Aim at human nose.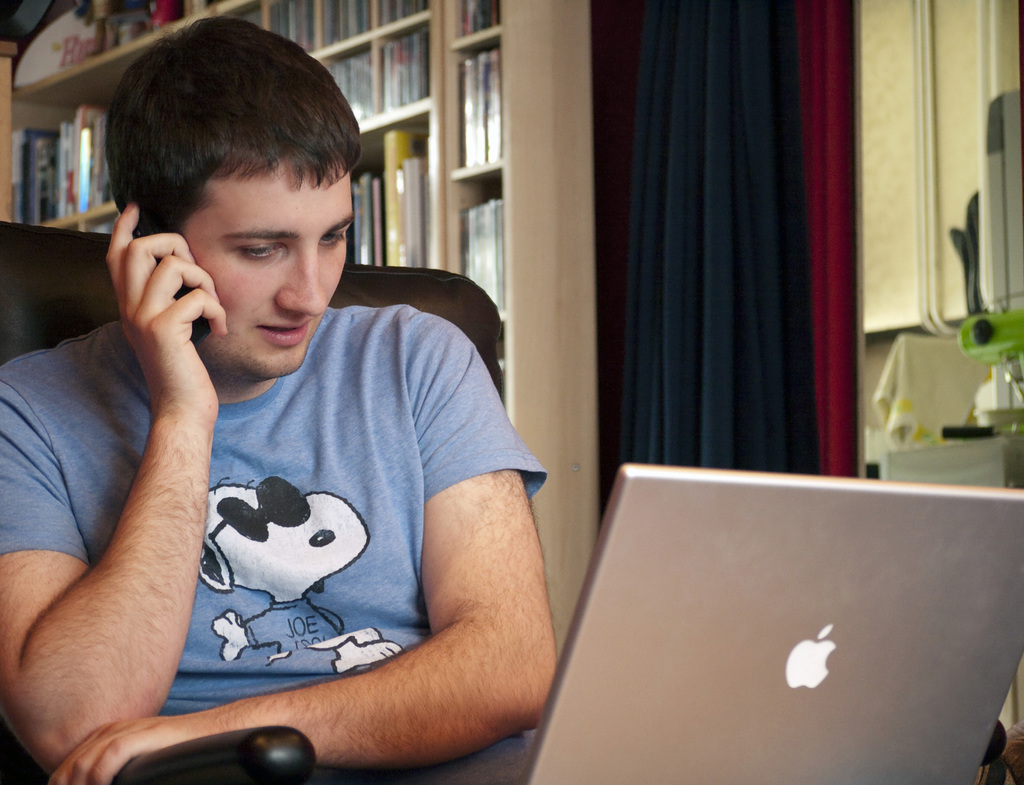
Aimed at [276,244,324,321].
